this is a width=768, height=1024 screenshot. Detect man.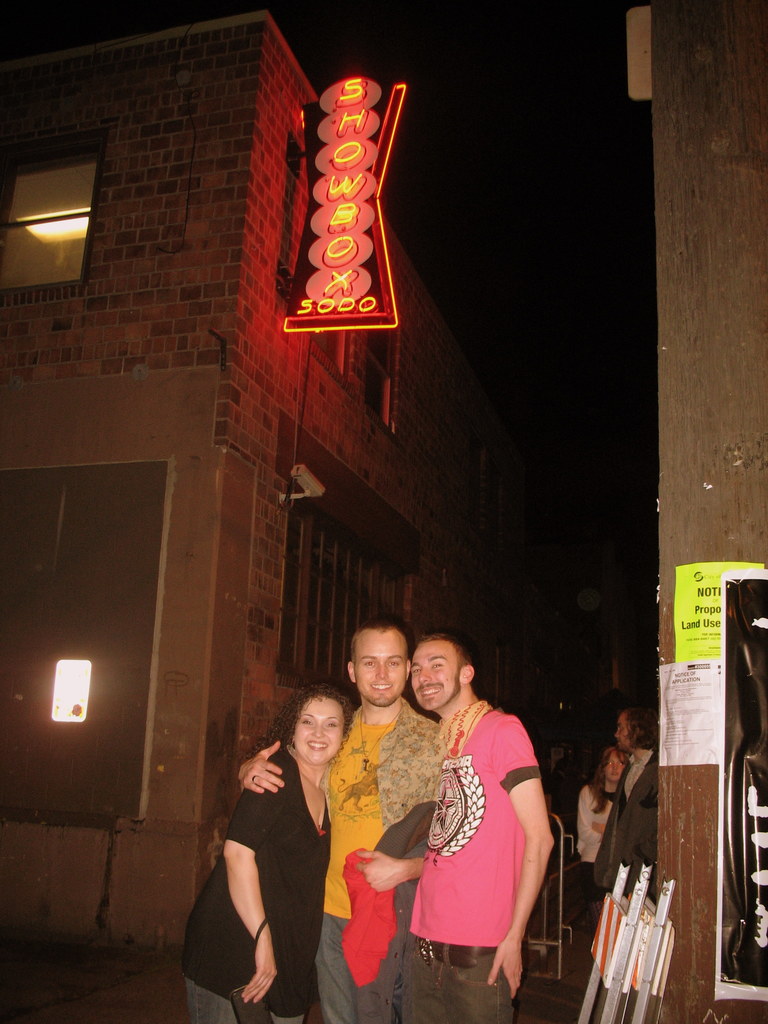
box=[232, 615, 442, 1023].
